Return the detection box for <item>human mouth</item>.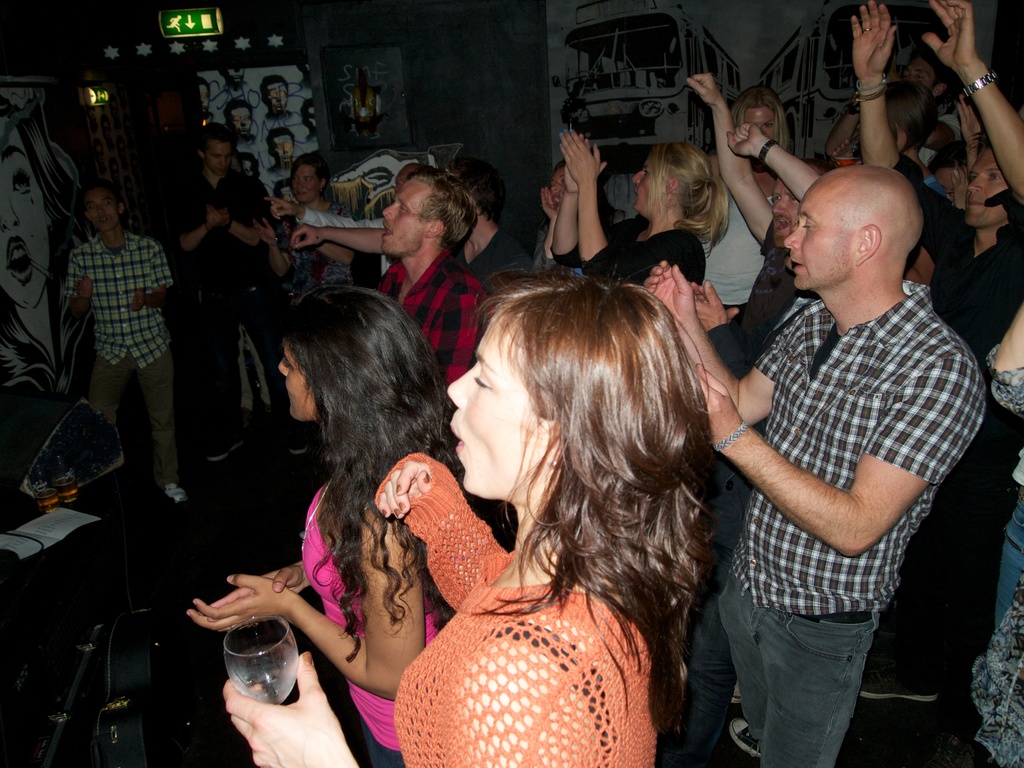
<region>201, 106, 206, 111</region>.
